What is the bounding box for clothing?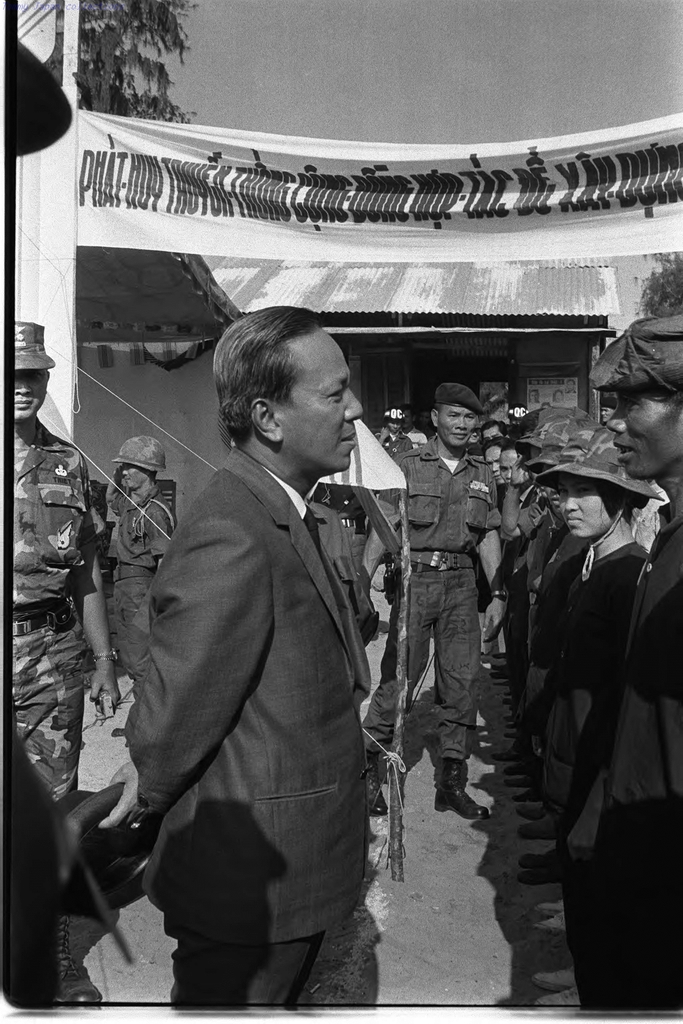
box(388, 449, 490, 559).
